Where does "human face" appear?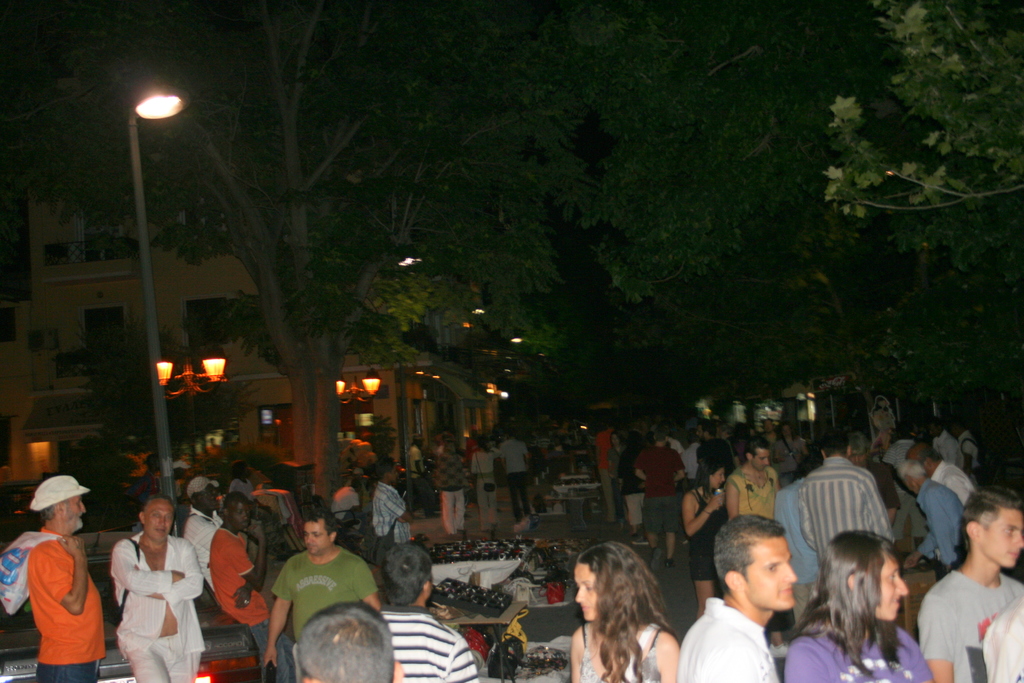
Appears at [x1=302, y1=518, x2=331, y2=552].
